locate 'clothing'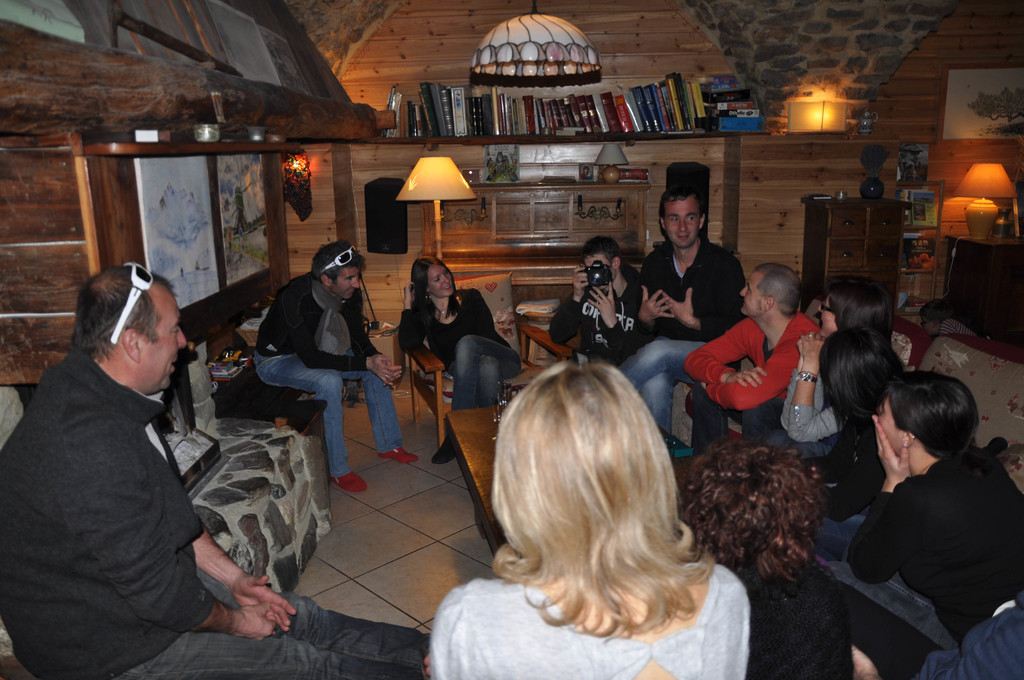
box(830, 440, 884, 512)
